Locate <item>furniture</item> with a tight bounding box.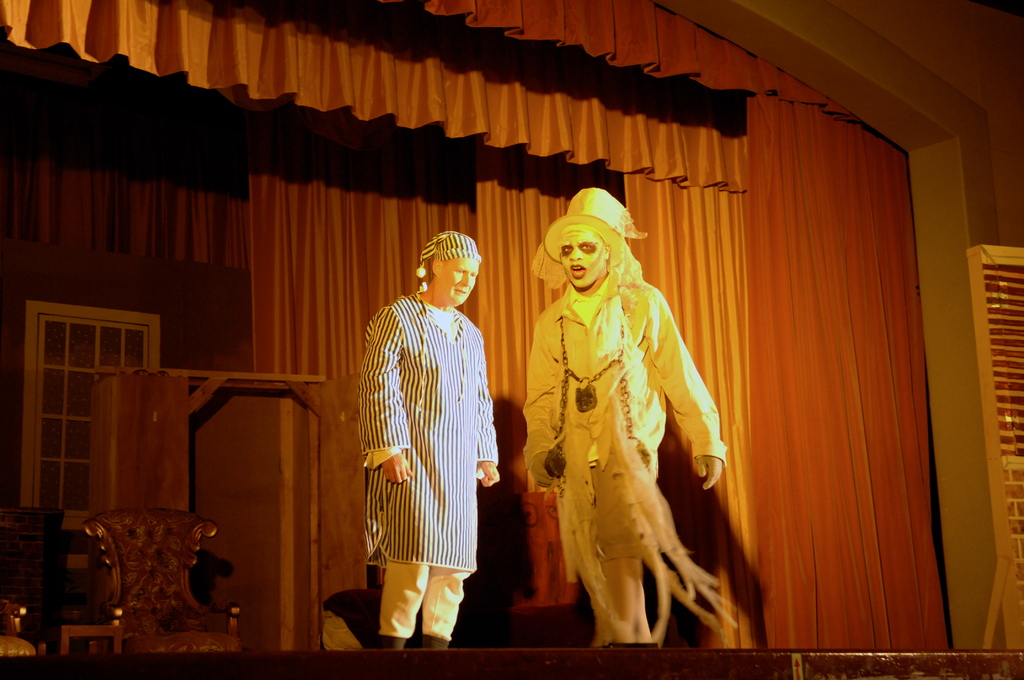
pyautogui.locateOnScreen(45, 617, 116, 651).
